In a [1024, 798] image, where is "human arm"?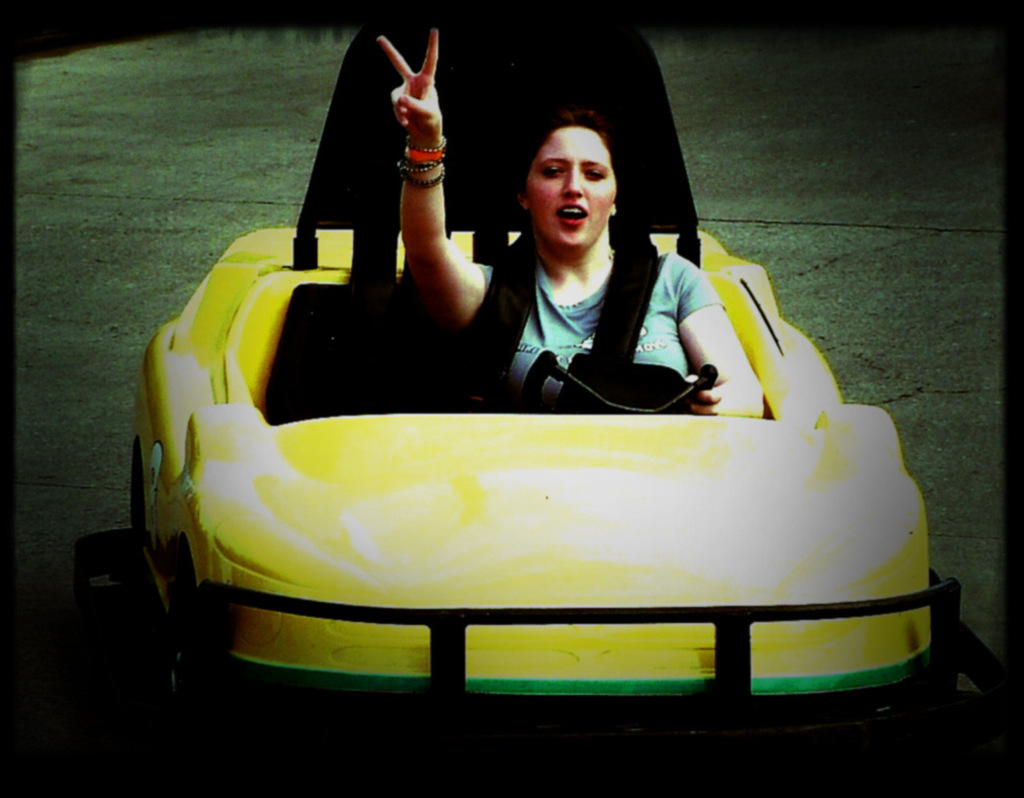
box=[370, 24, 520, 324].
